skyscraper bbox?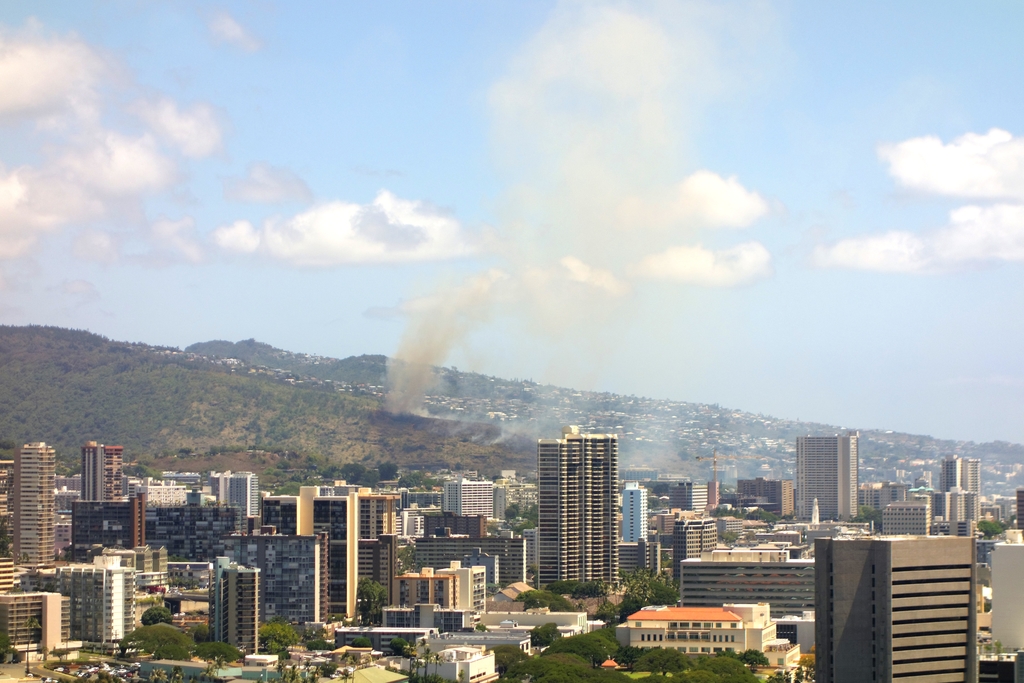
{"x1": 82, "y1": 497, "x2": 161, "y2": 545}
